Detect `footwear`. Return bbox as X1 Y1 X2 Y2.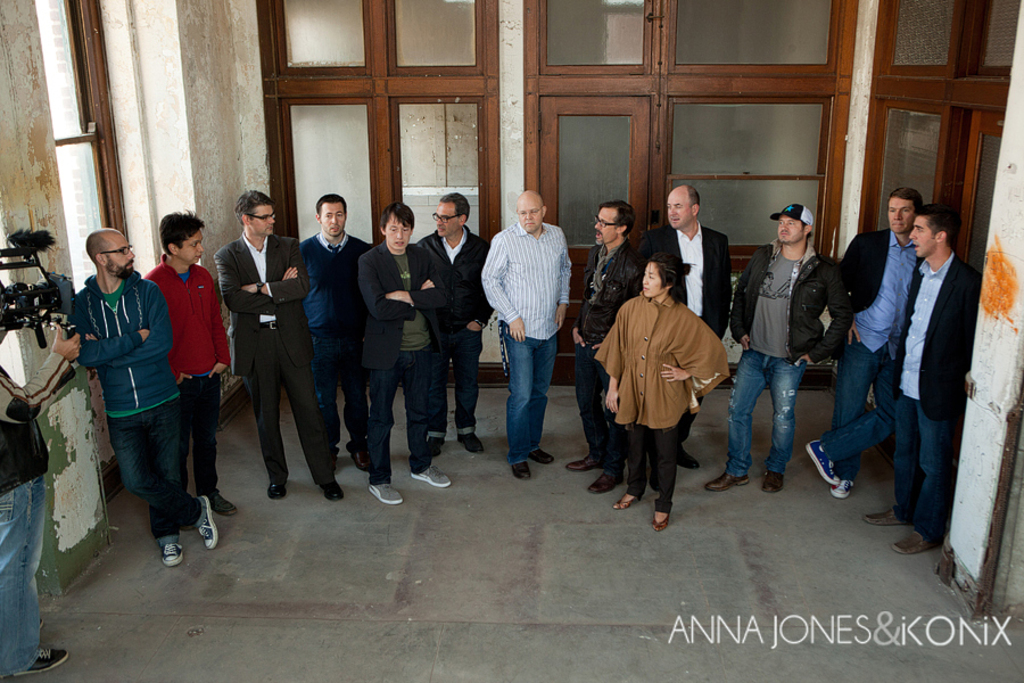
411 462 452 491.
